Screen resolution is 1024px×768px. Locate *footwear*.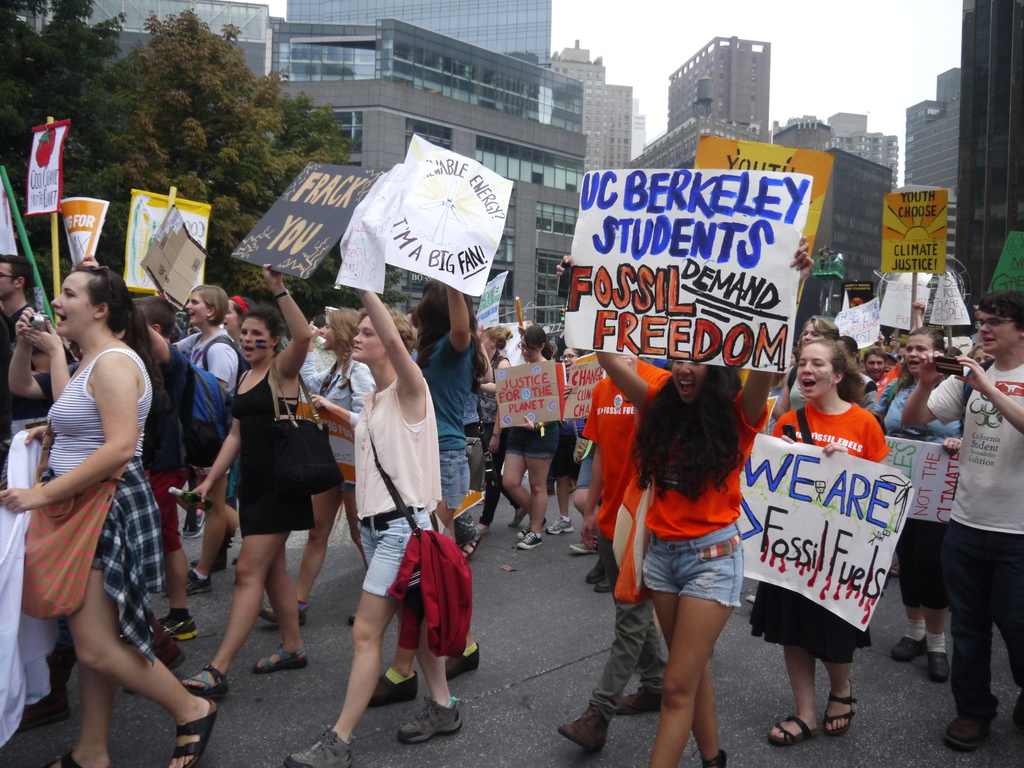
Rect(399, 701, 463, 737).
